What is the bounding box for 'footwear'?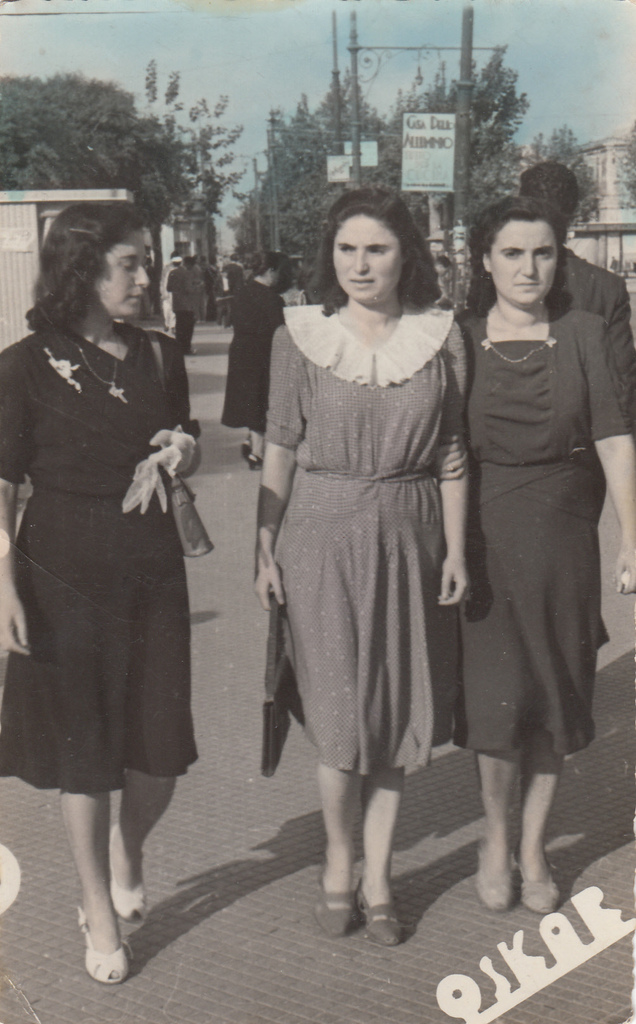
BBox(70, 917, 131, 989).
